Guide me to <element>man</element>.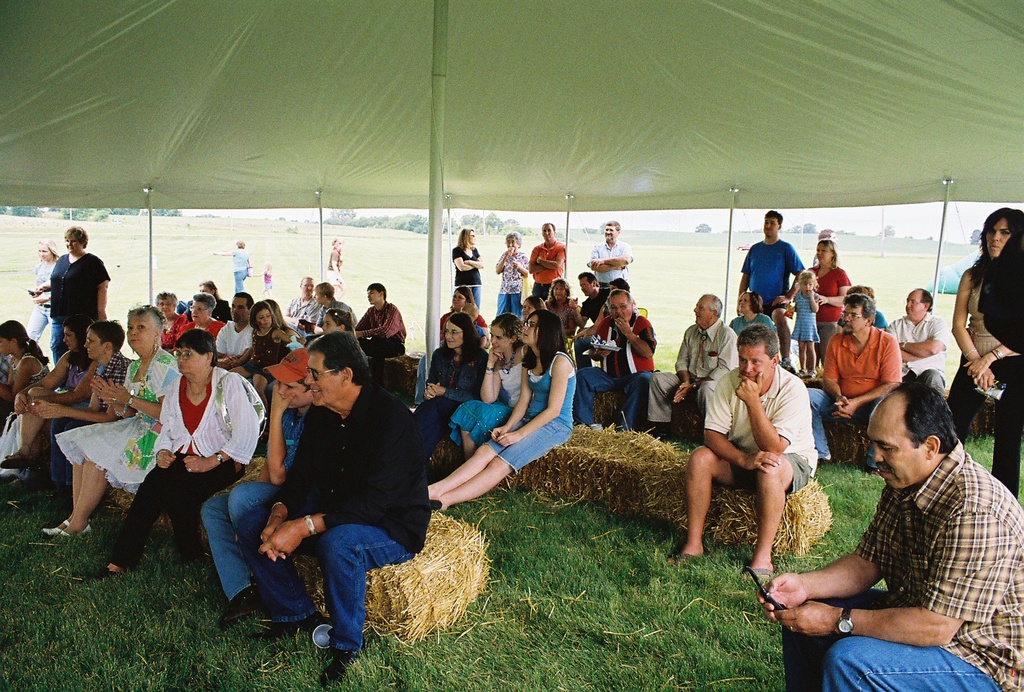
Guidance: (left=730, top=207, right=820, bottom=313).
